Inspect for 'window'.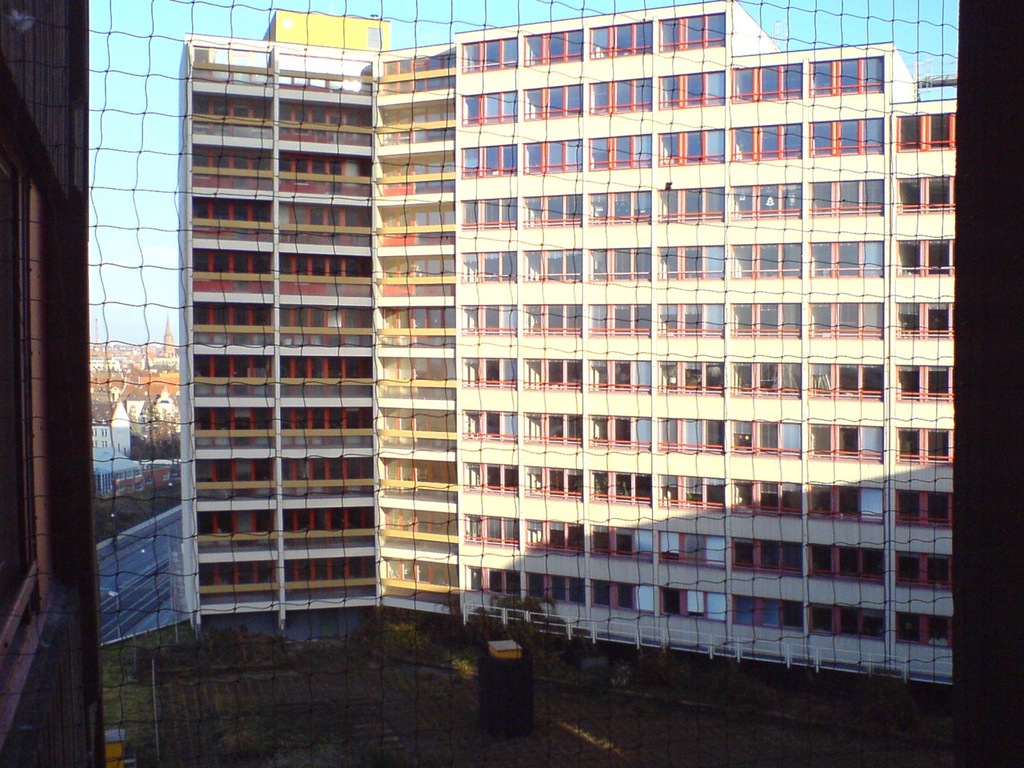
Inspection: x1=521 y1=24 x2=586 y2=66.
